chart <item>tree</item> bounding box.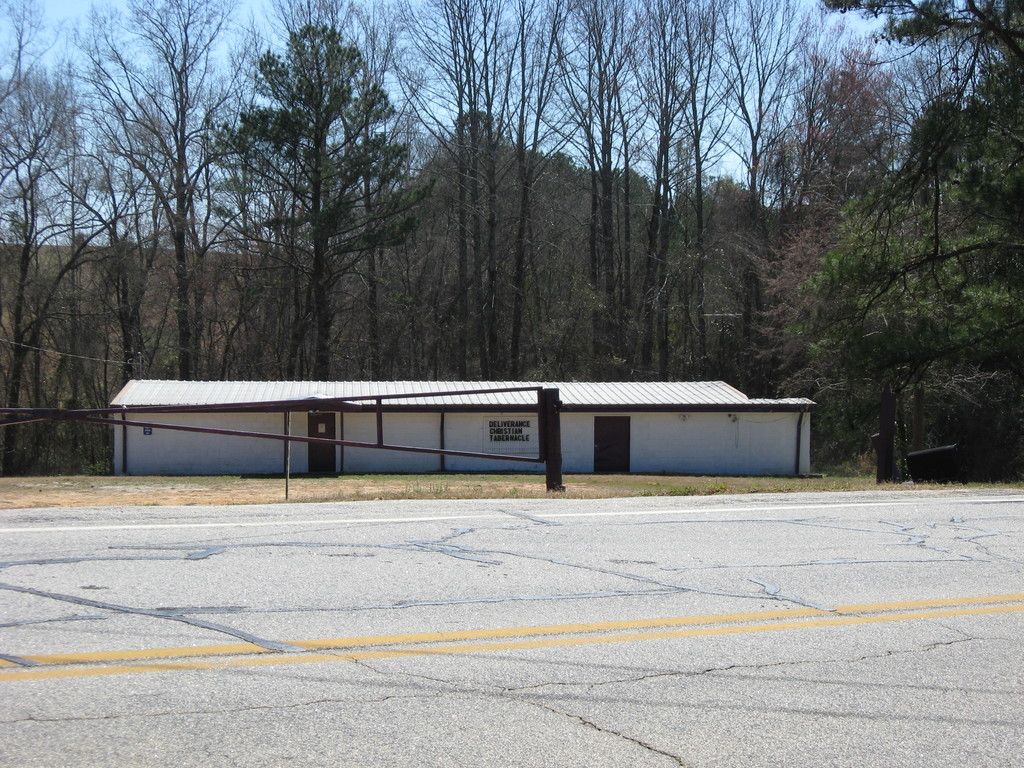
Charted: Rect(218, 19, 424, 378).
